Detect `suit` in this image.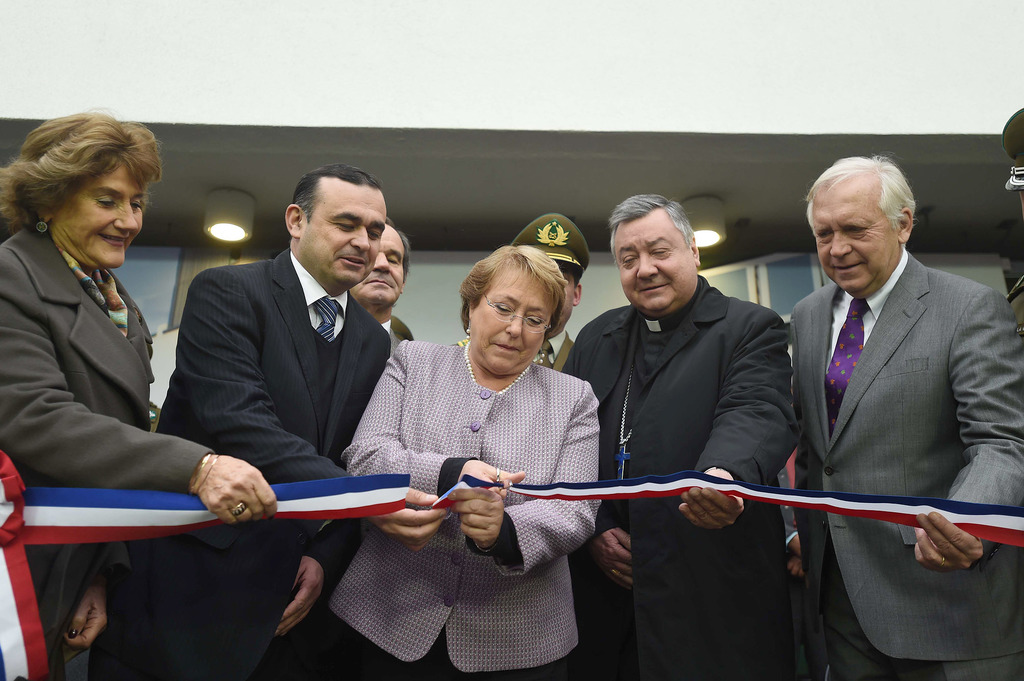
Detection: [341, 340, 604, 680].
